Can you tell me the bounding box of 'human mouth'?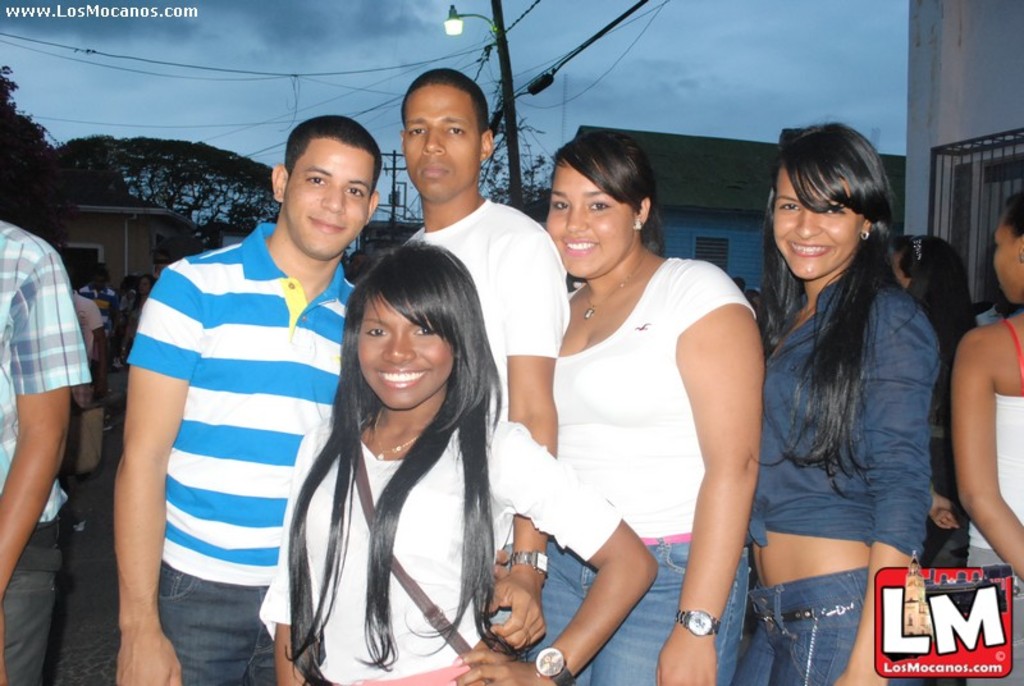
[561,227,603,260].
